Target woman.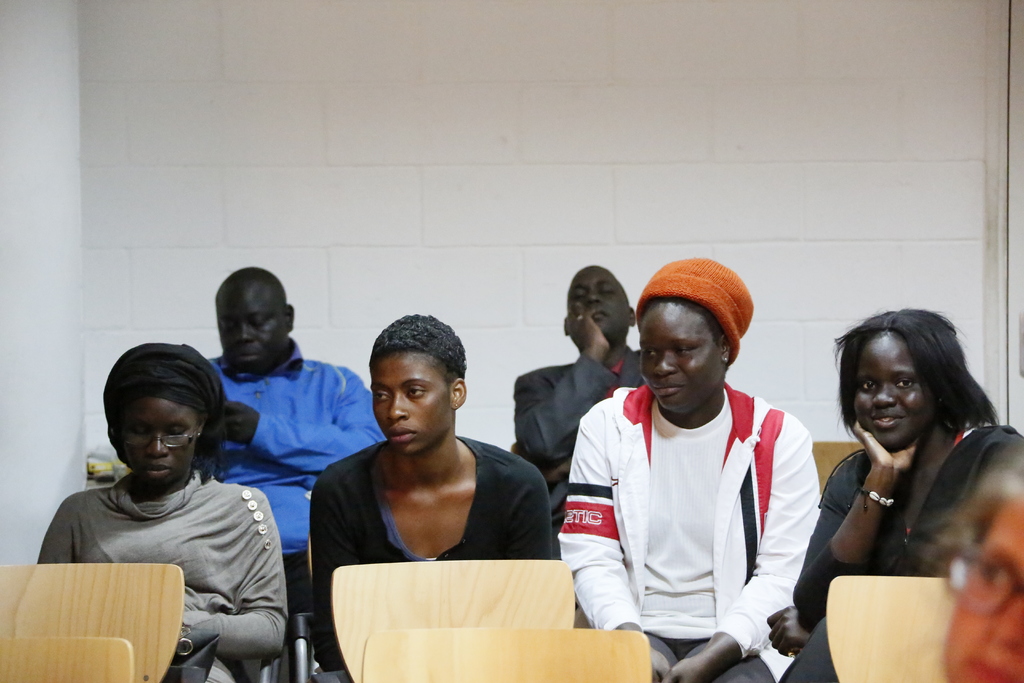
Target region: bbox=(802, 289, 1018, 671).
